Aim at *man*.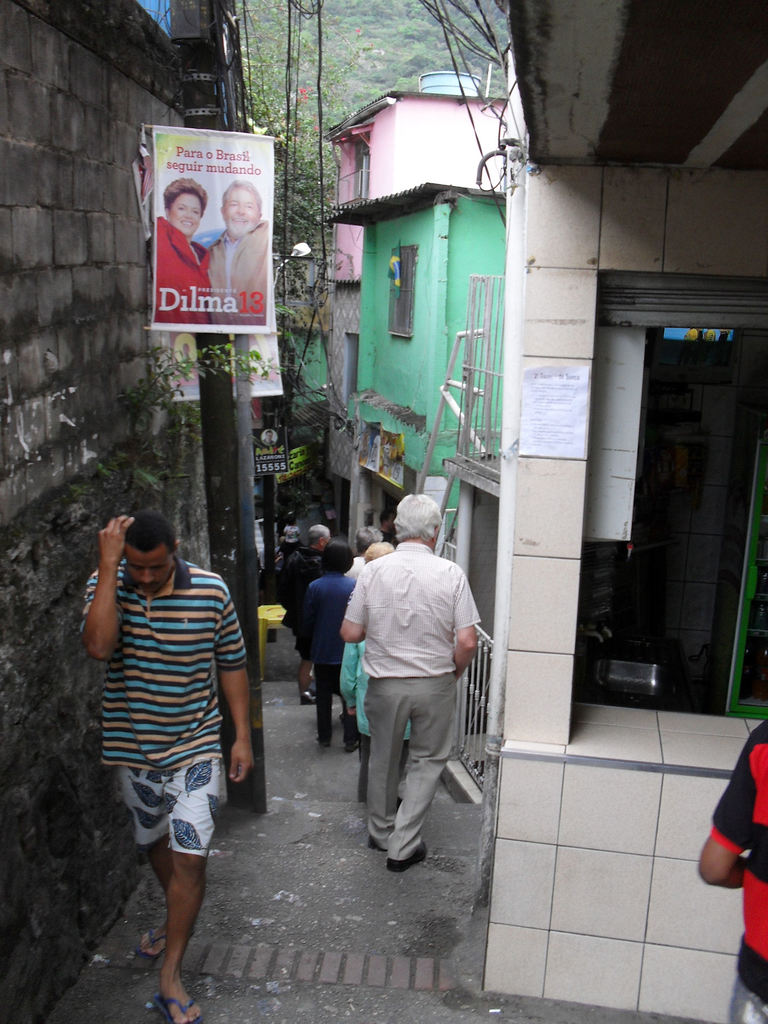
Aimed at (x1=376, y1=506, x2=399, y2=547).
